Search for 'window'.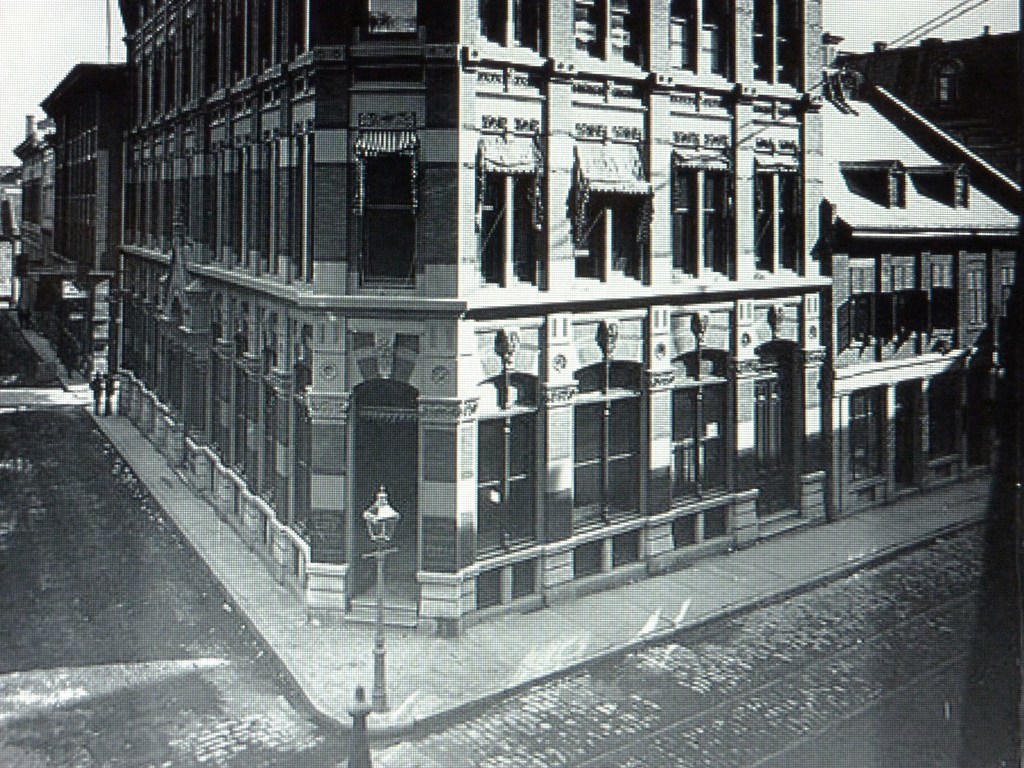
Found at (x1=477, y1=173, x2=544, y2=285).
